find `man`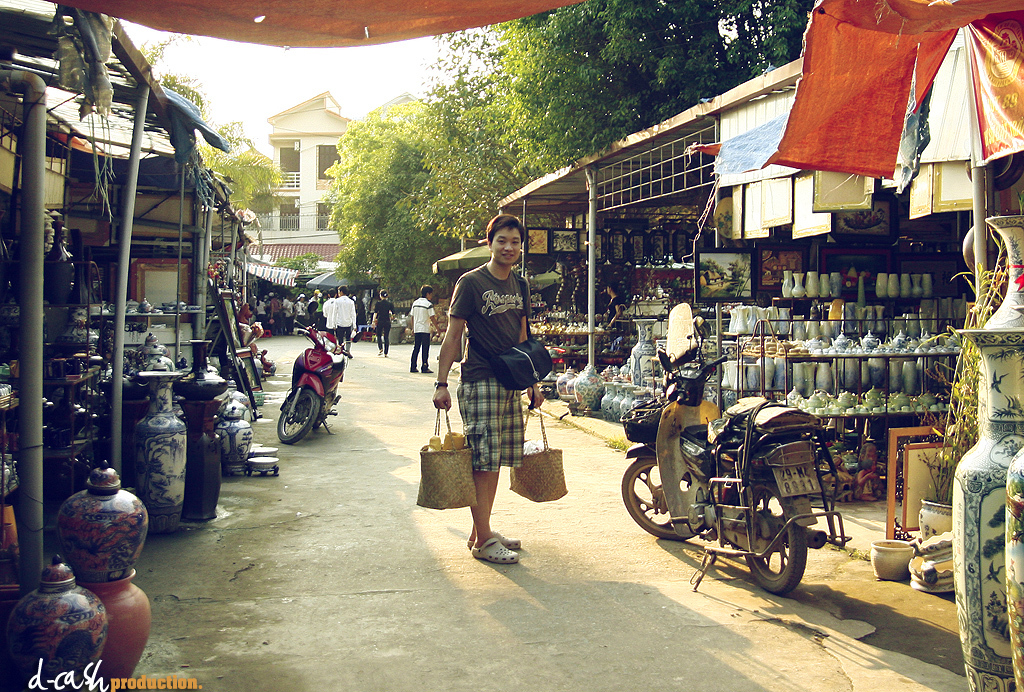
x1=332 y1=283 x2=357 y2=353
